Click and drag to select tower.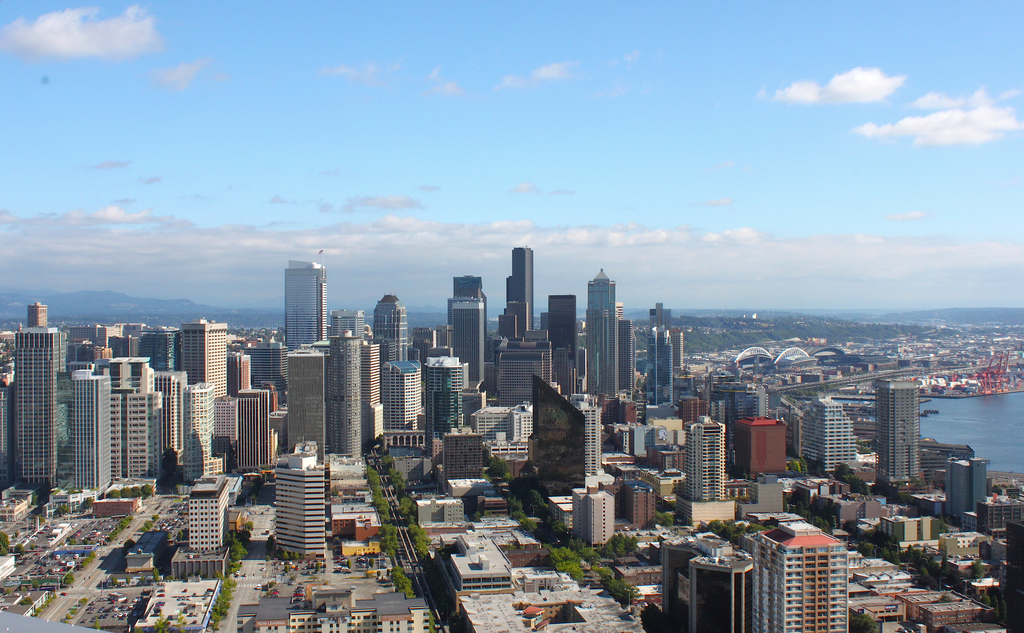
Selection: select_region(447, 269, 487, 316).
